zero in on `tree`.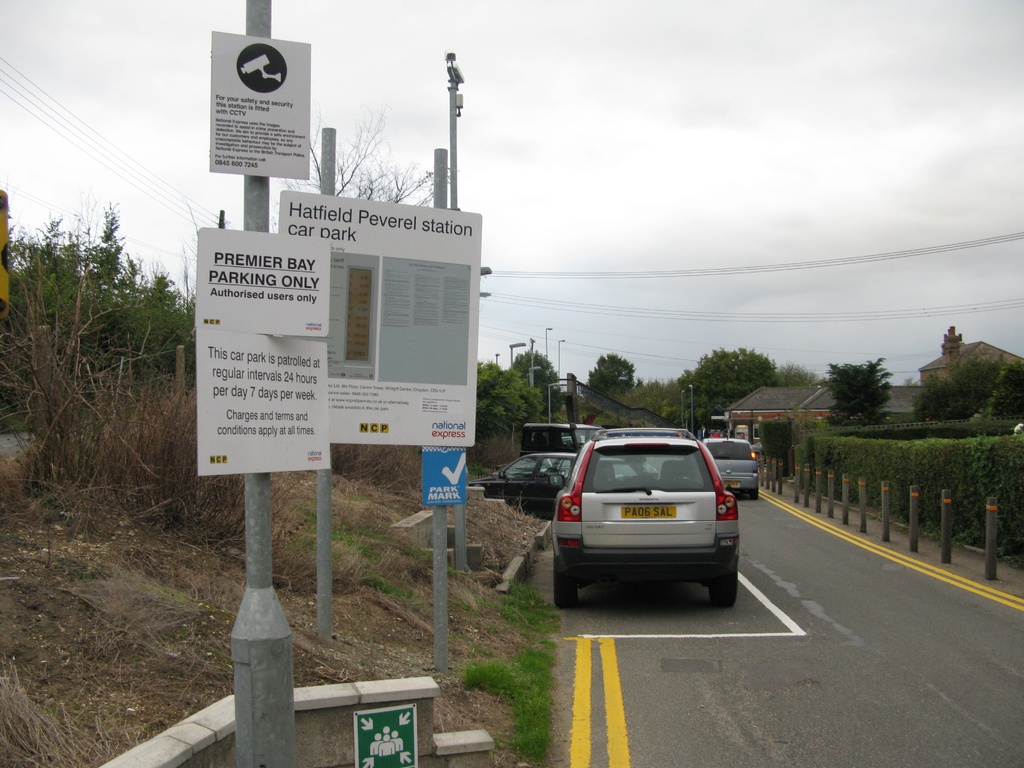
Zeroed in: {"left": 972, "top": 358, "right": 1023, "bottom": 419}.
